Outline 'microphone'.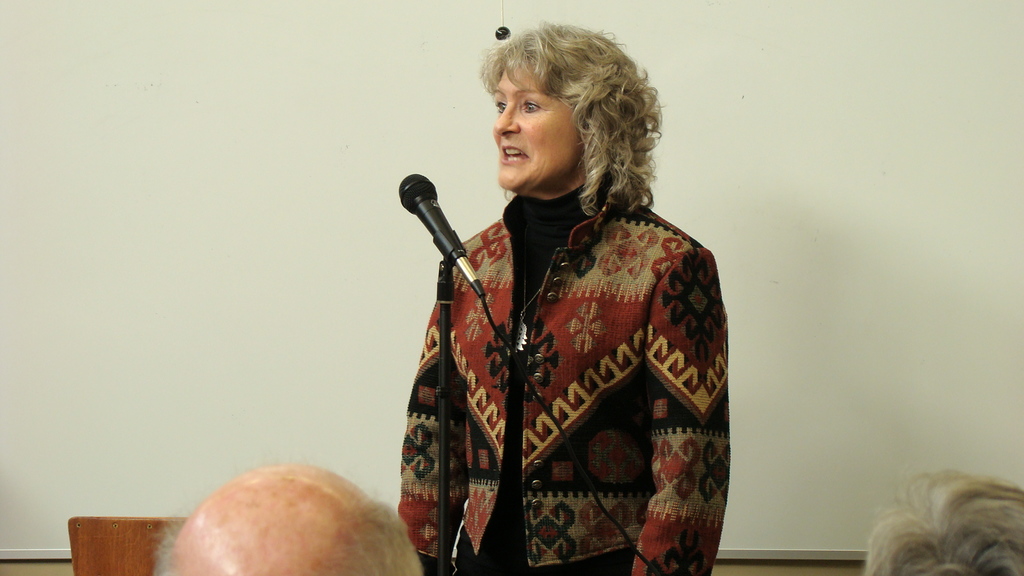
Outline: x1=399, y1=172, x2=484, y2=300.
